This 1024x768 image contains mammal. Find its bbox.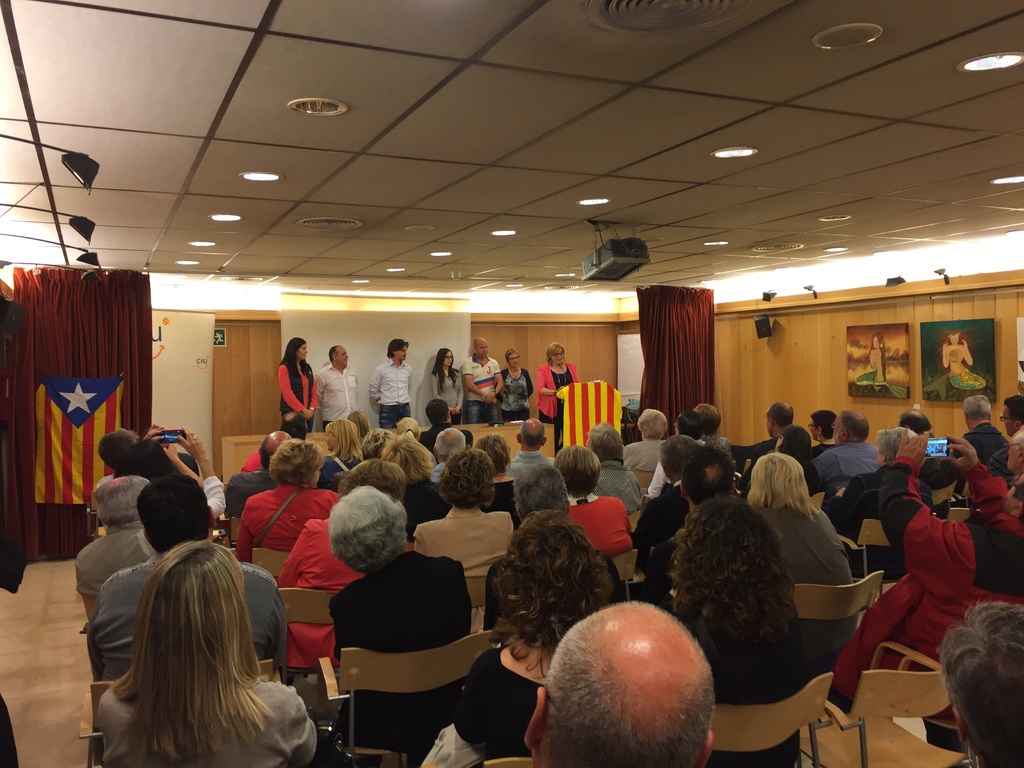
{"x1": 538, "y1": 343, "x2": 584, "y2": 422}.
